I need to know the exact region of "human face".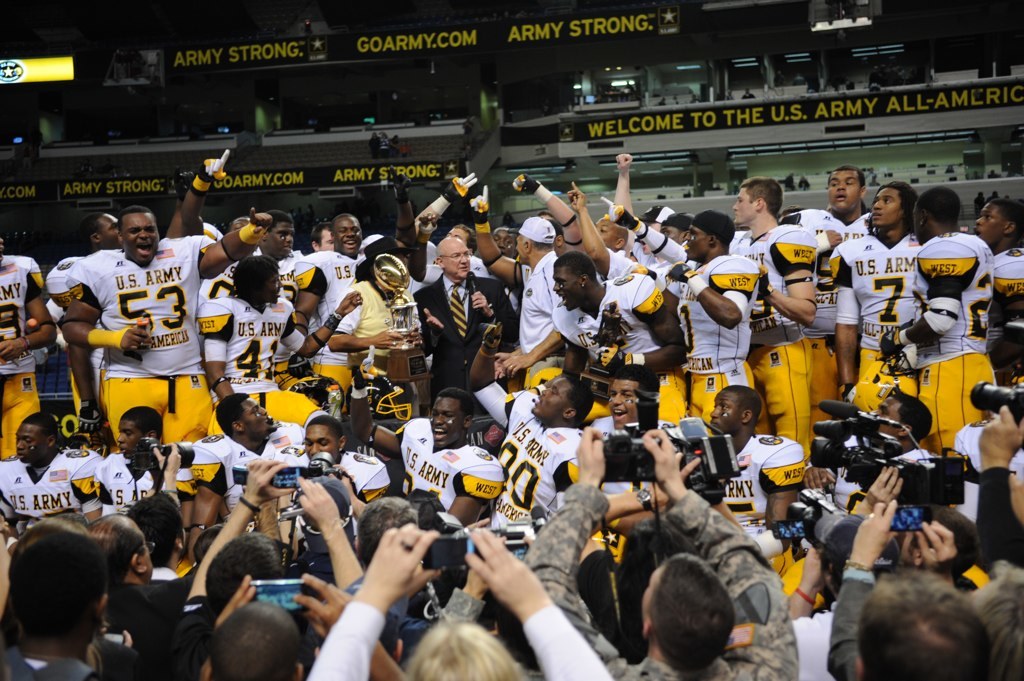
Region: bbox=(244, 400, 272, 432).
